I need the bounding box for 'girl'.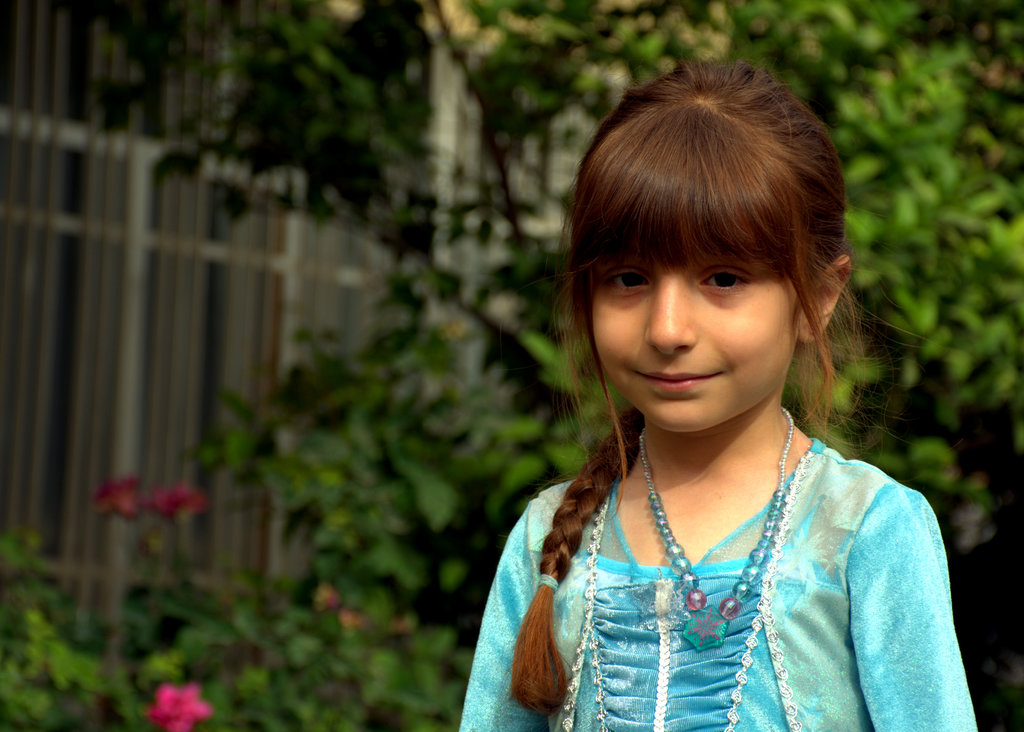
Here it is: box(451, 56, 982, 731).
